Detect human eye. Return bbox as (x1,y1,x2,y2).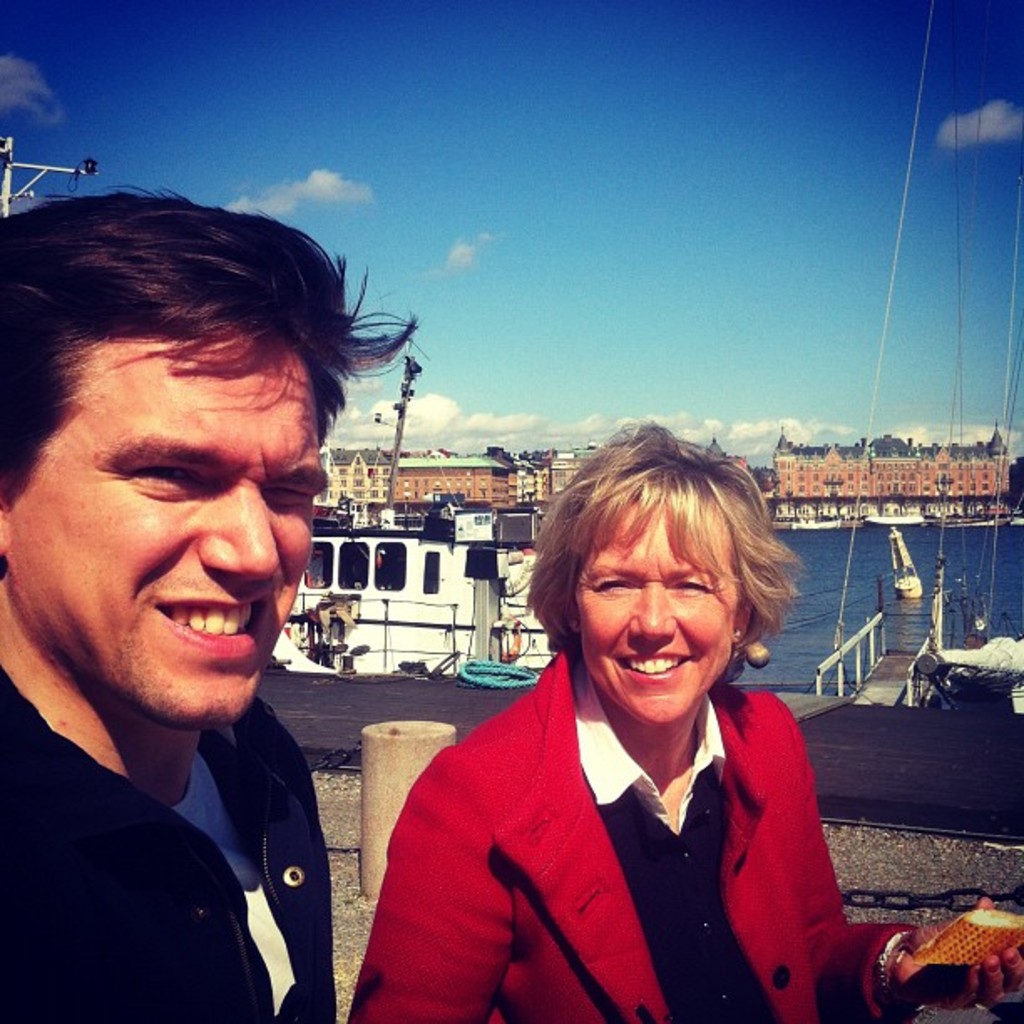
(586,566,654,597).
